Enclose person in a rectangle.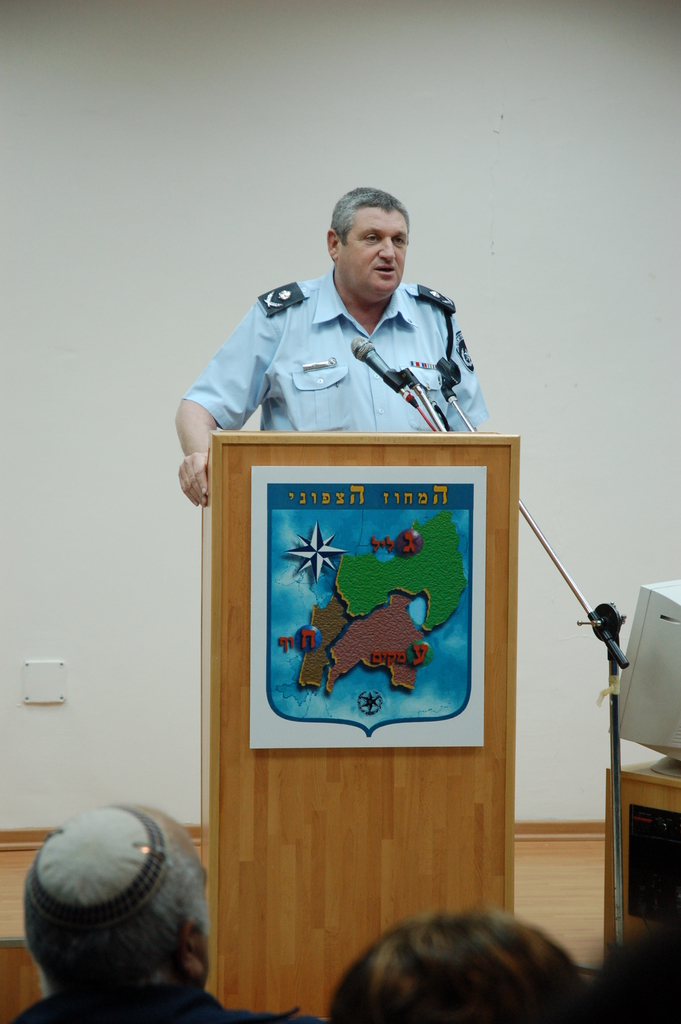
(177,196,507,494).
